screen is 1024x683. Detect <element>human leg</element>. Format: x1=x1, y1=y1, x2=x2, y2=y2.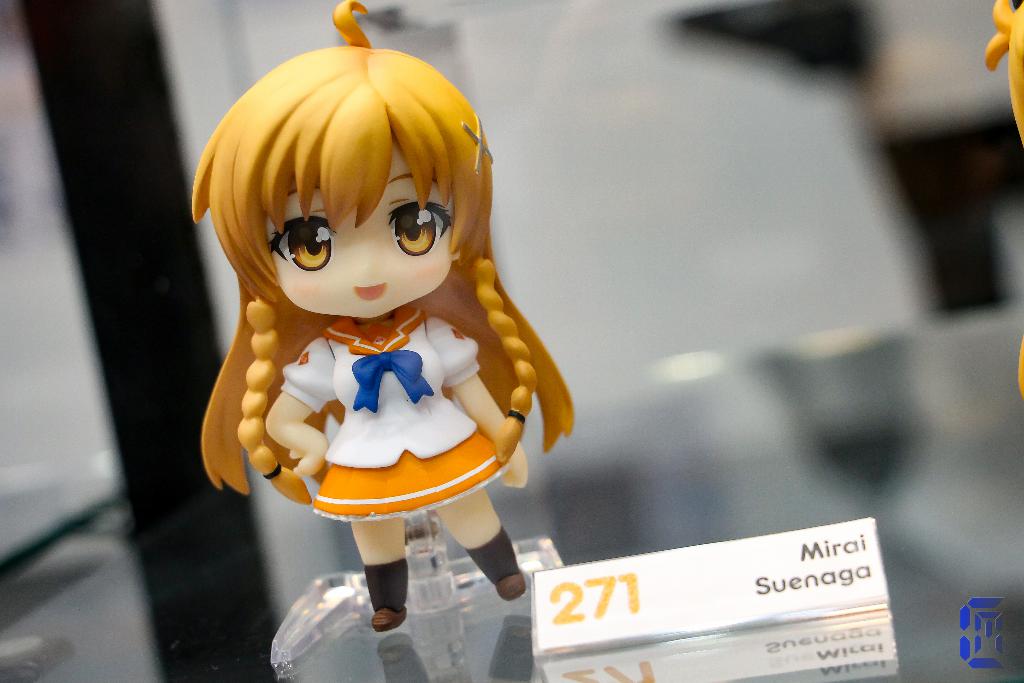
x1=350, y1=522, x2=405, y2=630.
